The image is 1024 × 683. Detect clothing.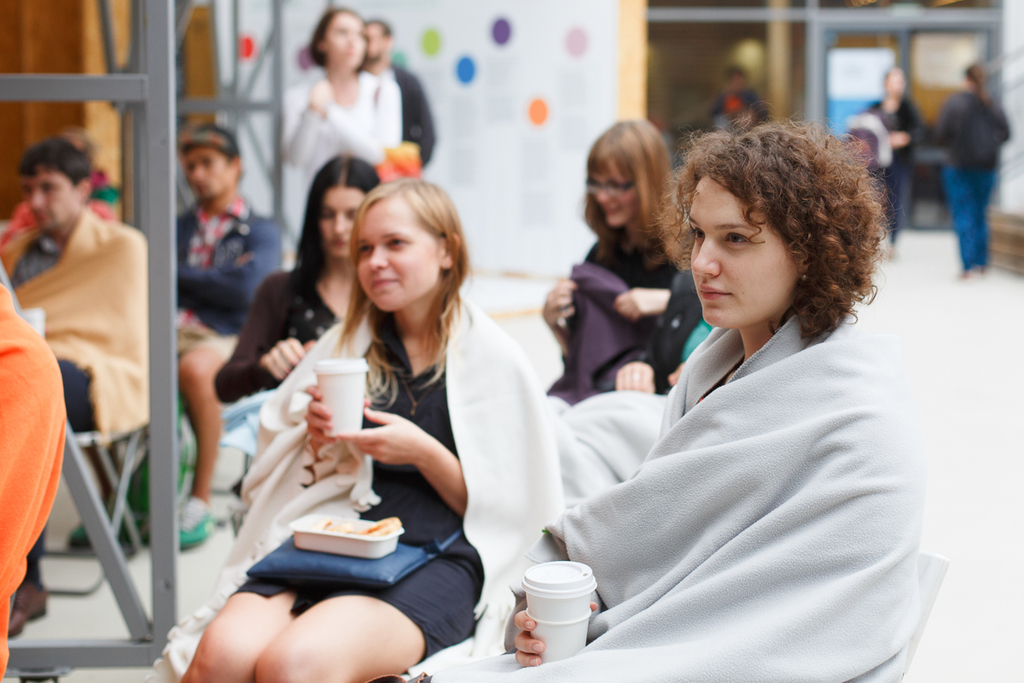
Detection: [left=914, top=85, right=1013, bottom=272].
